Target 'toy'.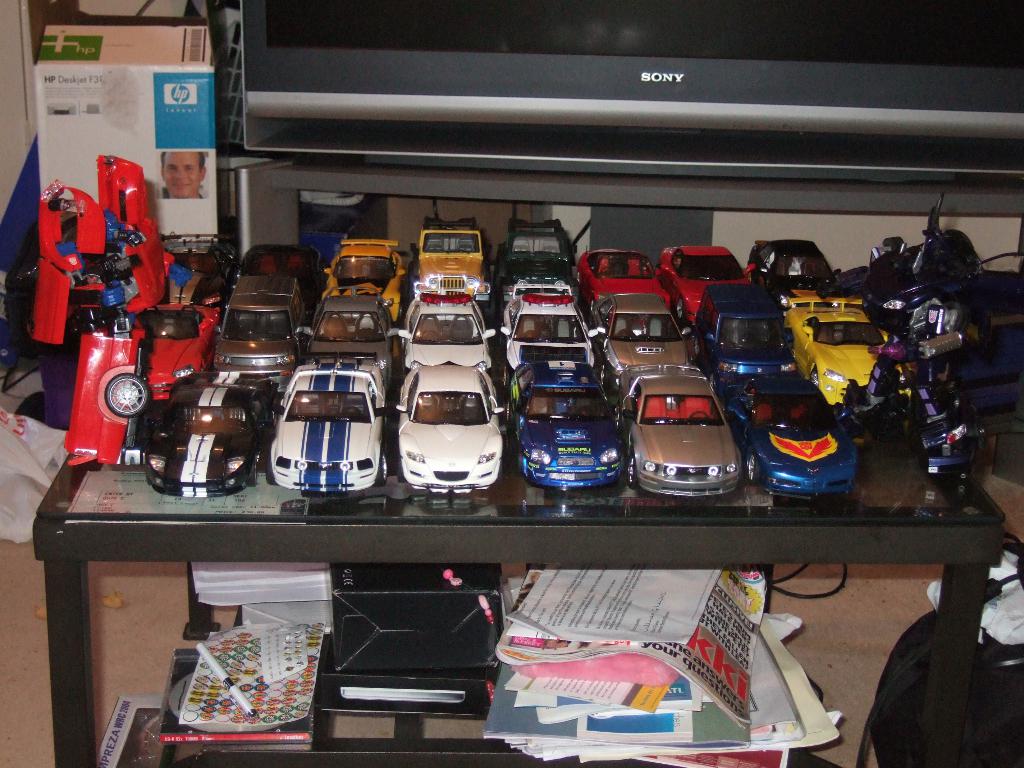
Target region: region(497, 219, 575, 300).
